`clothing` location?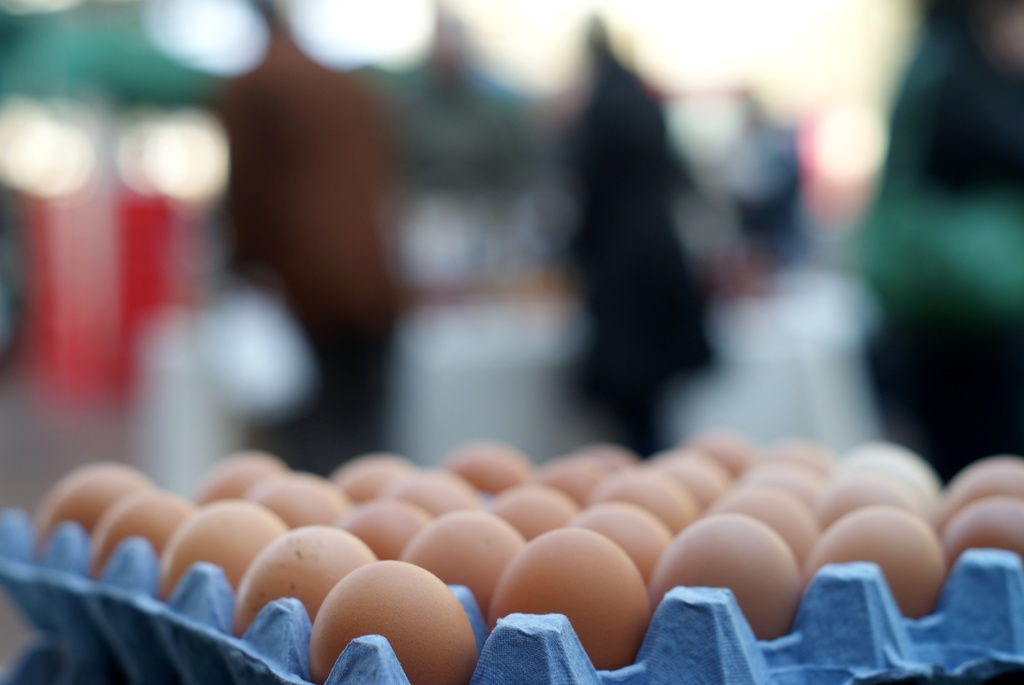
214 38 427 324
